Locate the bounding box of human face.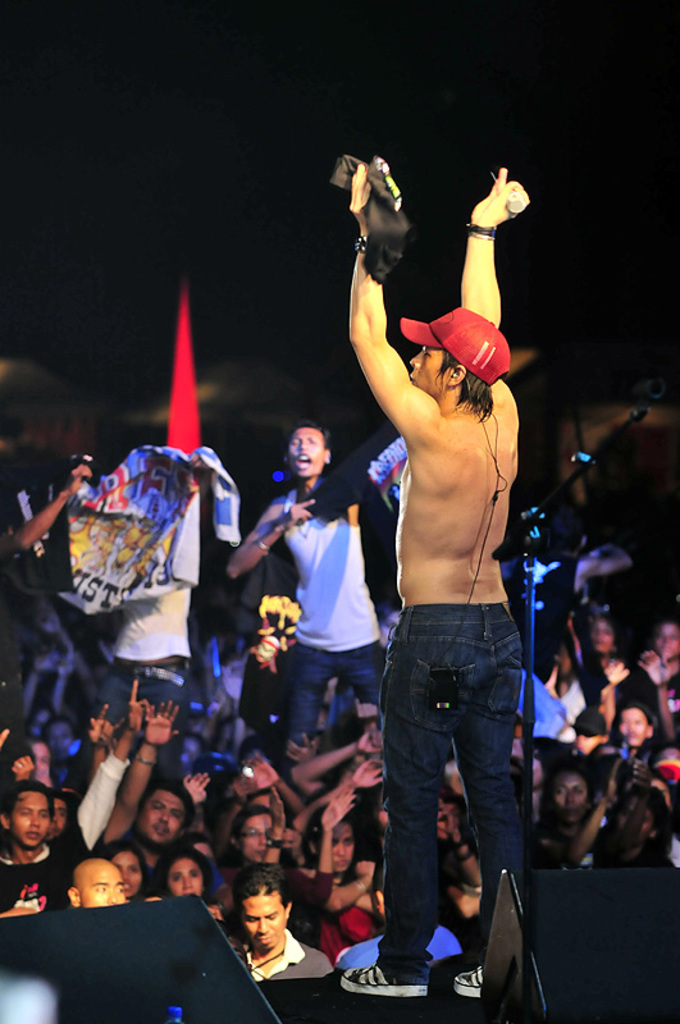
Bounding box: (616,796,656,849).
